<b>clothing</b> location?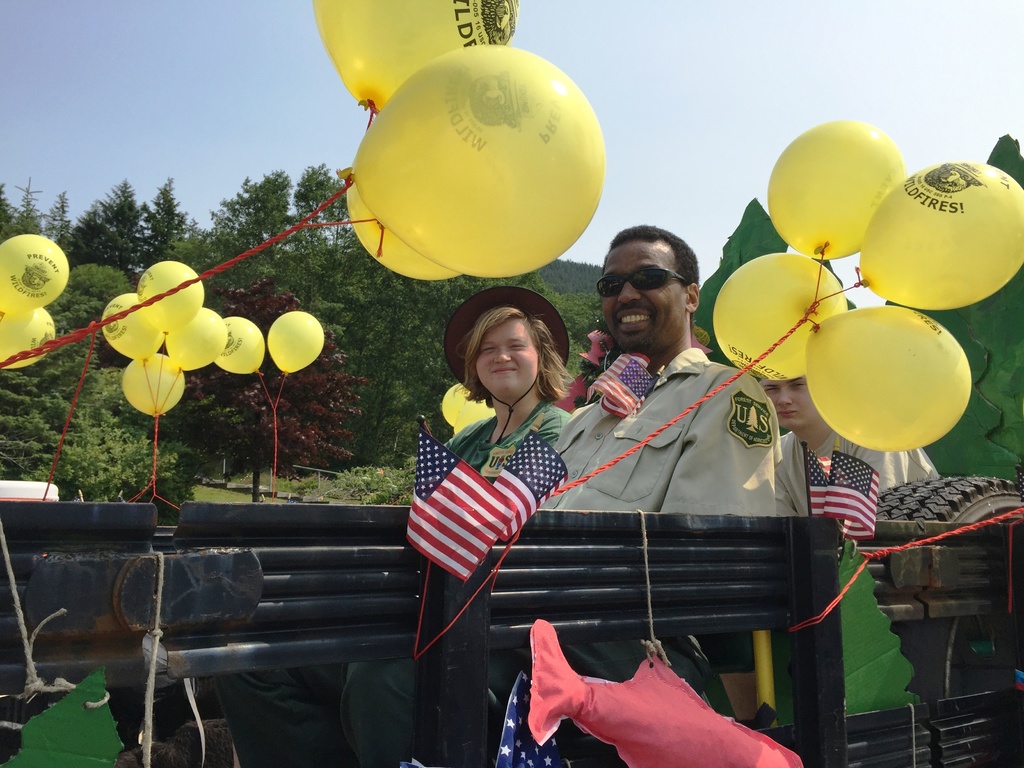
<bbox>763, 412, 944, 507</bbox>
